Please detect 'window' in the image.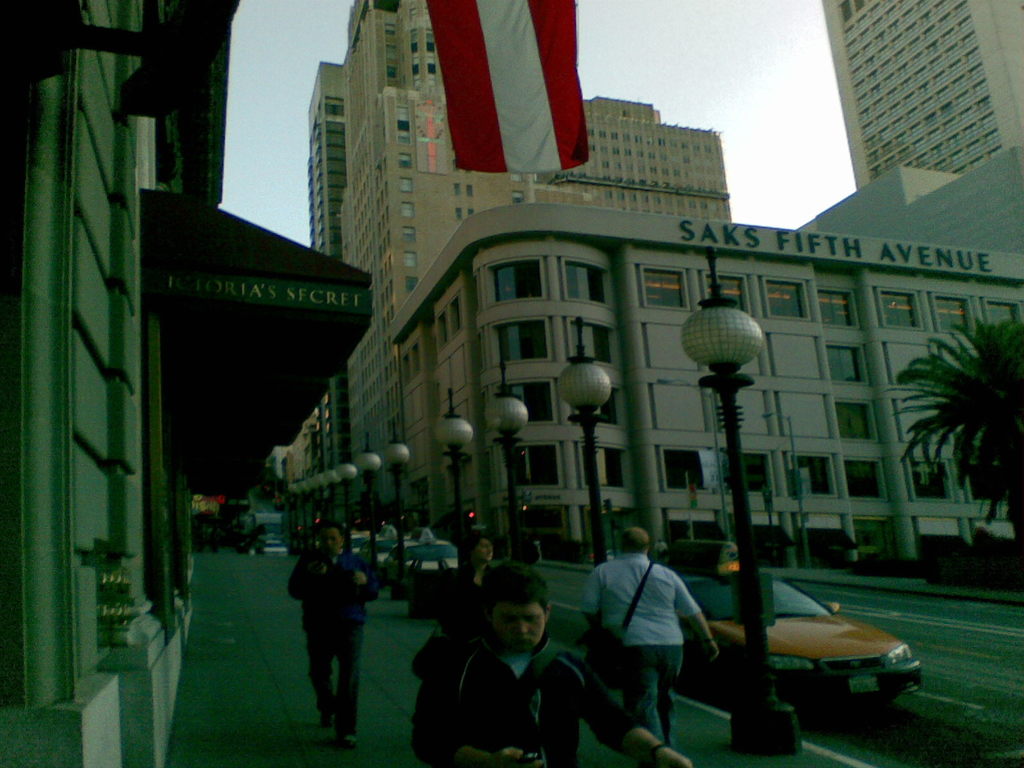
{"x1": 936, "y1": 290, "x2": 969, "y2": 333}.
